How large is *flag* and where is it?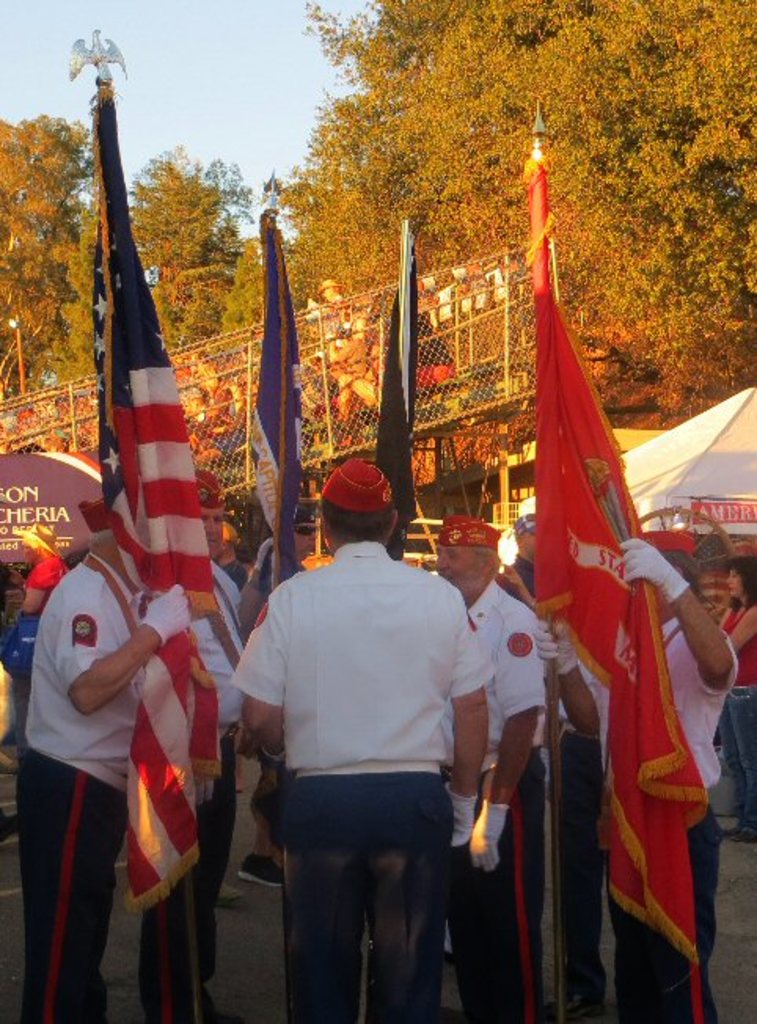
Bounding box: [360,237,429,583].
